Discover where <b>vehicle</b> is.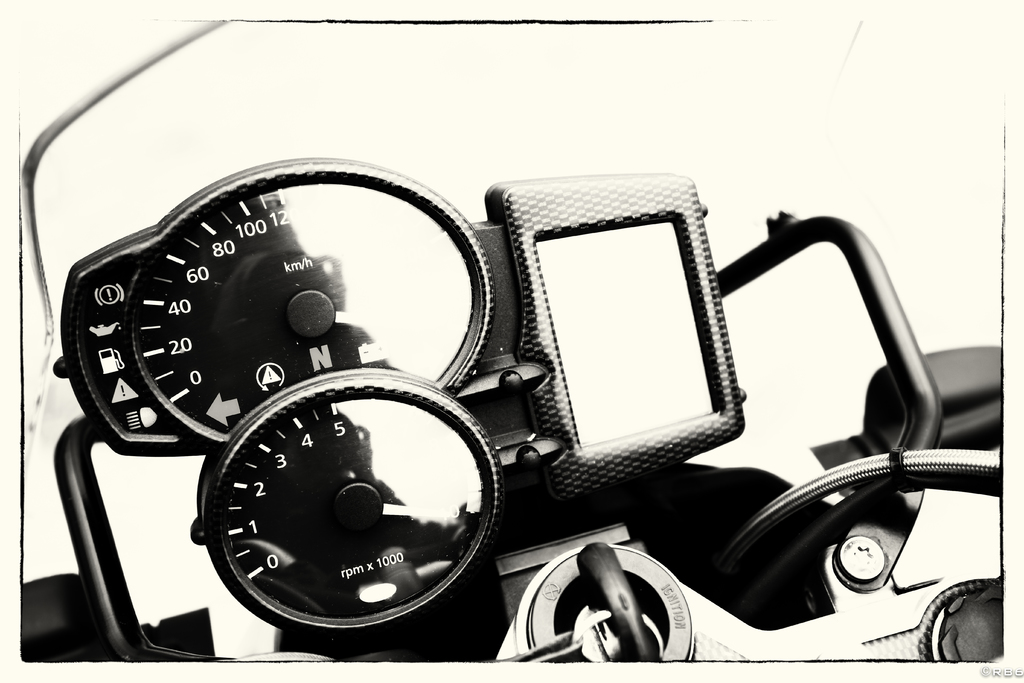
Discovered at Rect(19, 19, 1003, 663).
